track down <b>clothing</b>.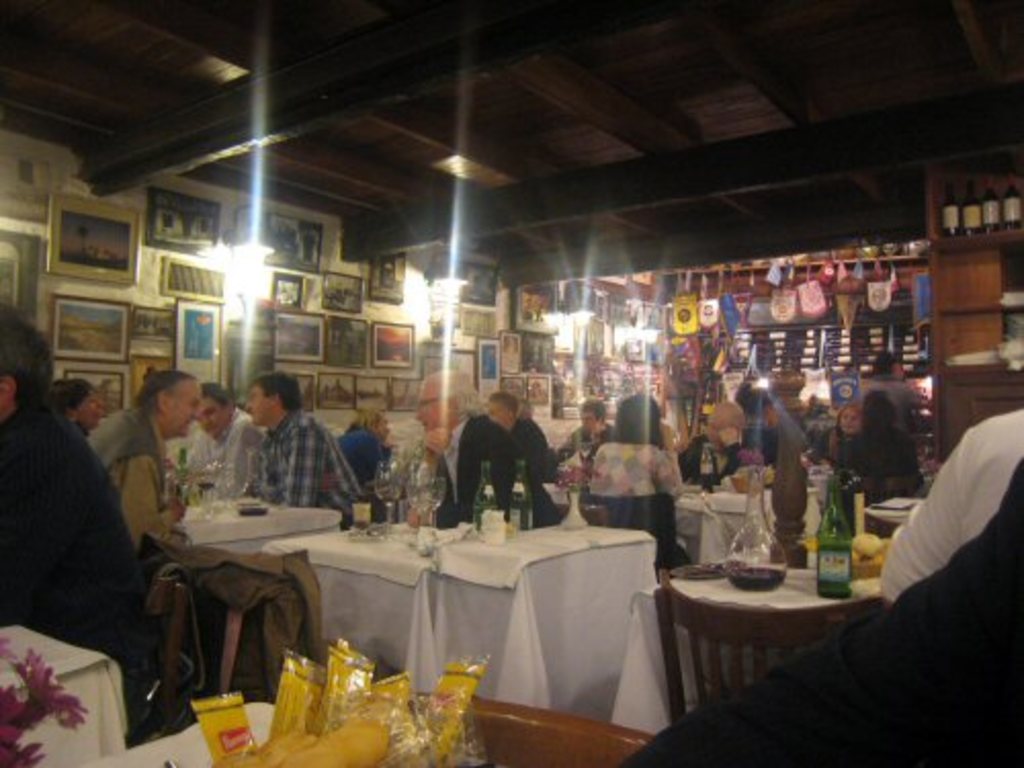
Tracked to (left=401, top=408, right=520, bottom=524).
